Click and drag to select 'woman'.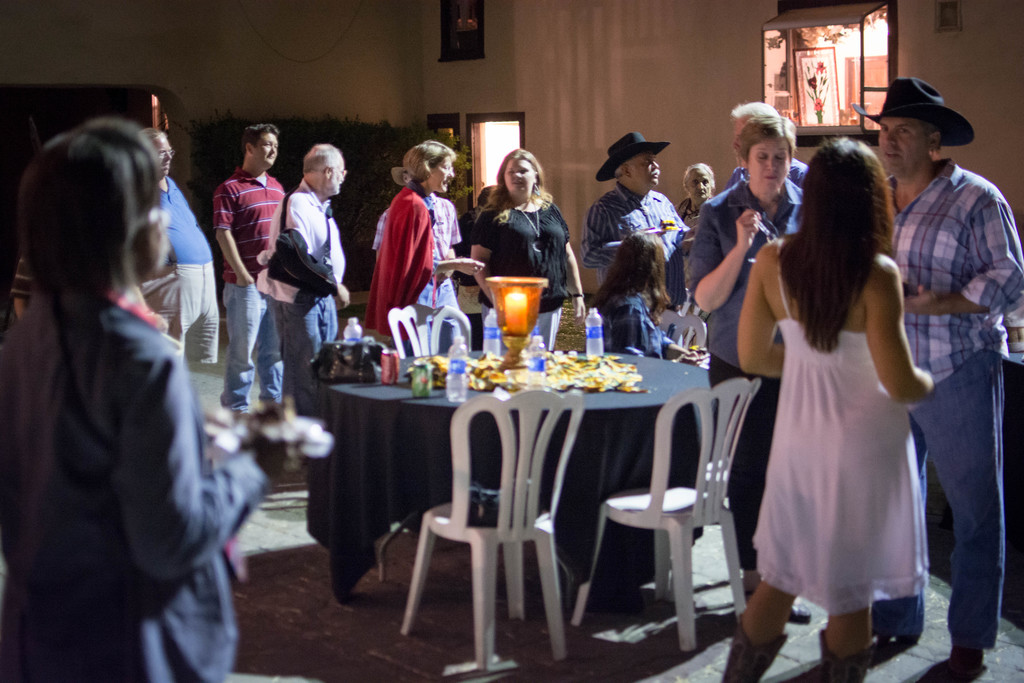
Selection: (left=742, top=130, right=947, bottom=677).
